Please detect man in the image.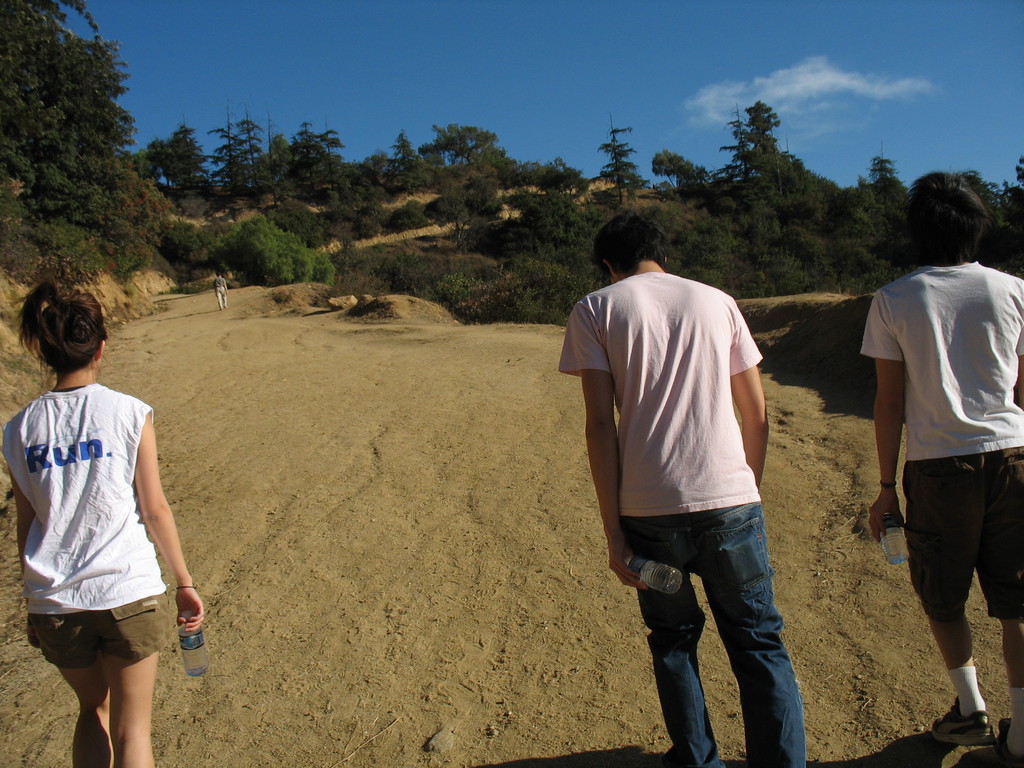
bbox=[865, 172, 1023, 767].
